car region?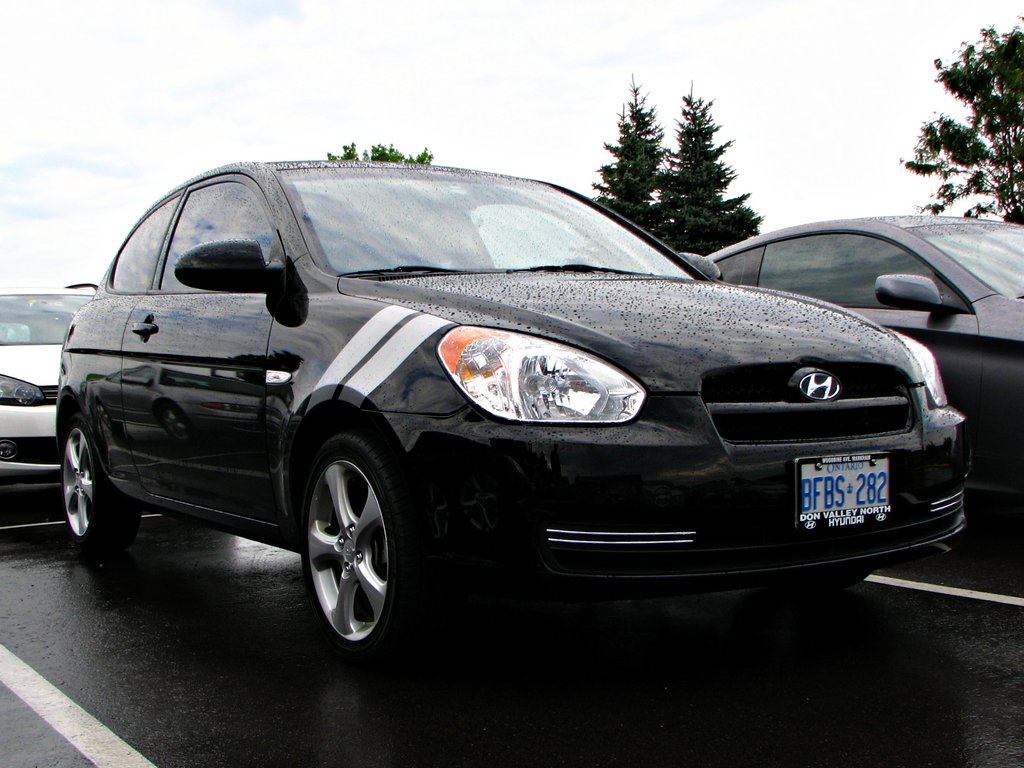
x1=24, y1=155, x2=998, y2=650
